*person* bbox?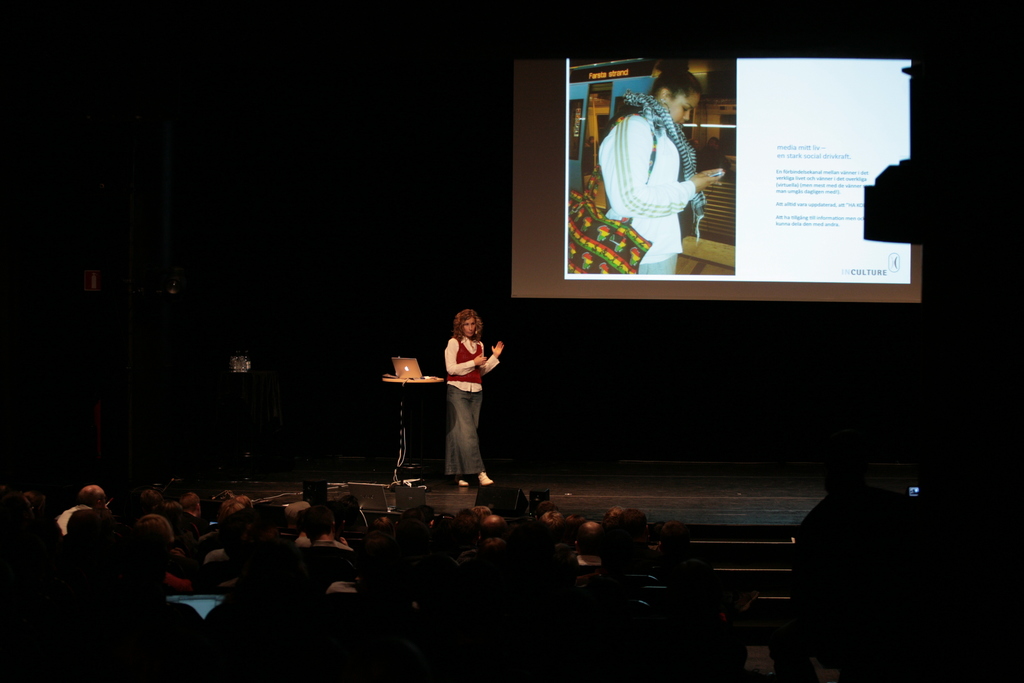
crop(600, 56, 724, 276)
